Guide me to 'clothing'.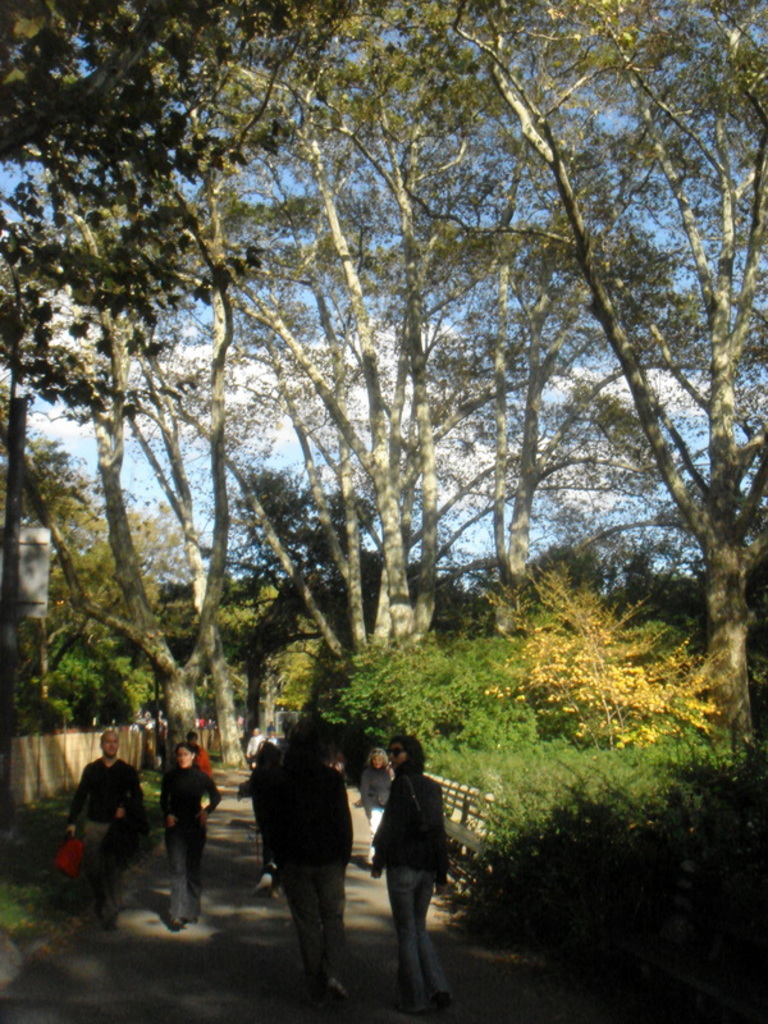
Guidance: select_region(369, 737, 451, 951).
